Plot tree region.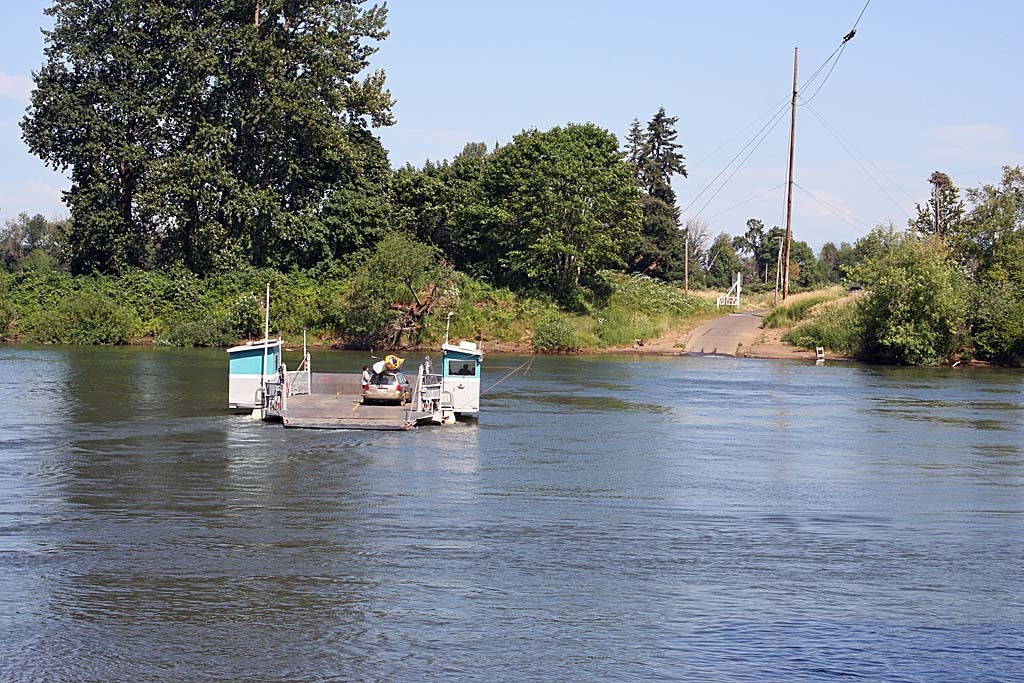
Plotted at 20,17,413,331.
